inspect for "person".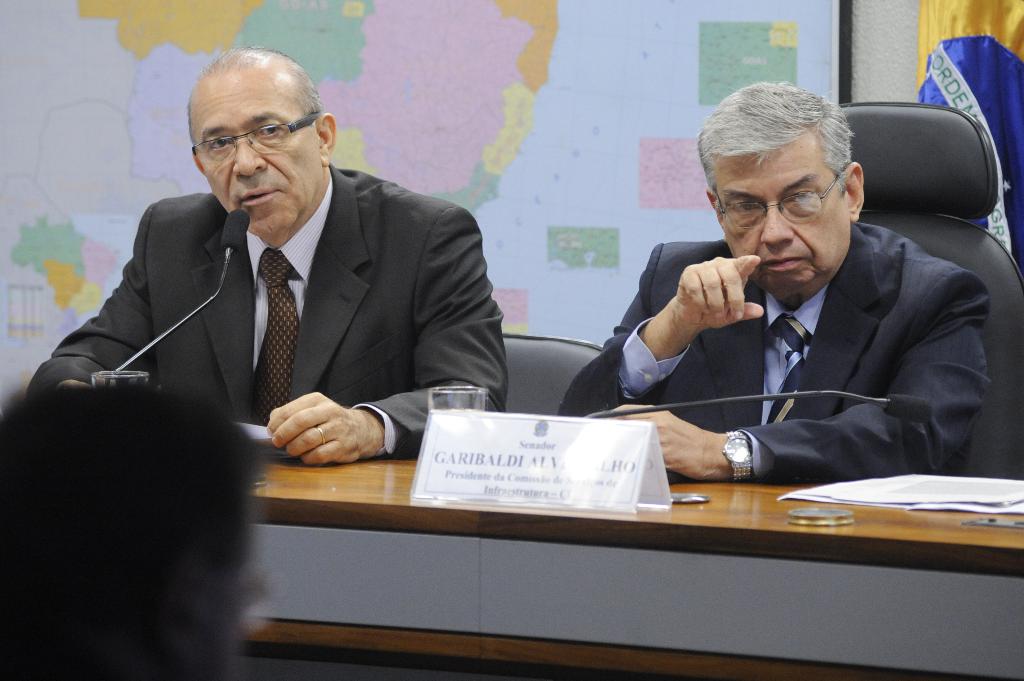
Inspection: 0:378:259:680.
